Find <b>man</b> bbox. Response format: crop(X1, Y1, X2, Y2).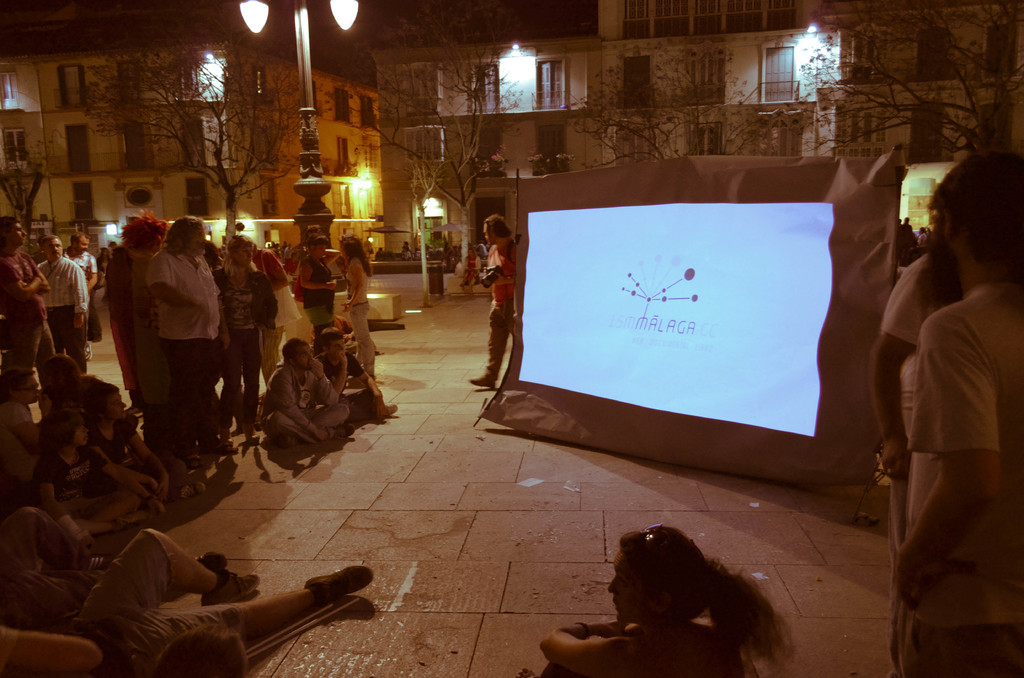
crop(0, 216, 56, 371).
